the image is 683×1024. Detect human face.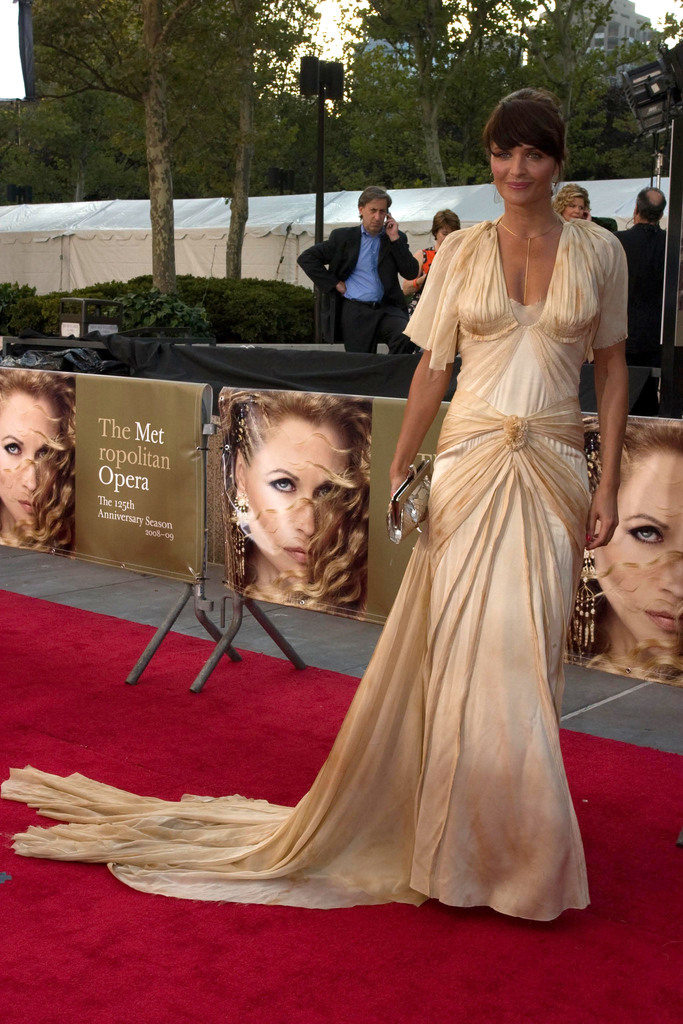
Detection: 594,447,682,655.
